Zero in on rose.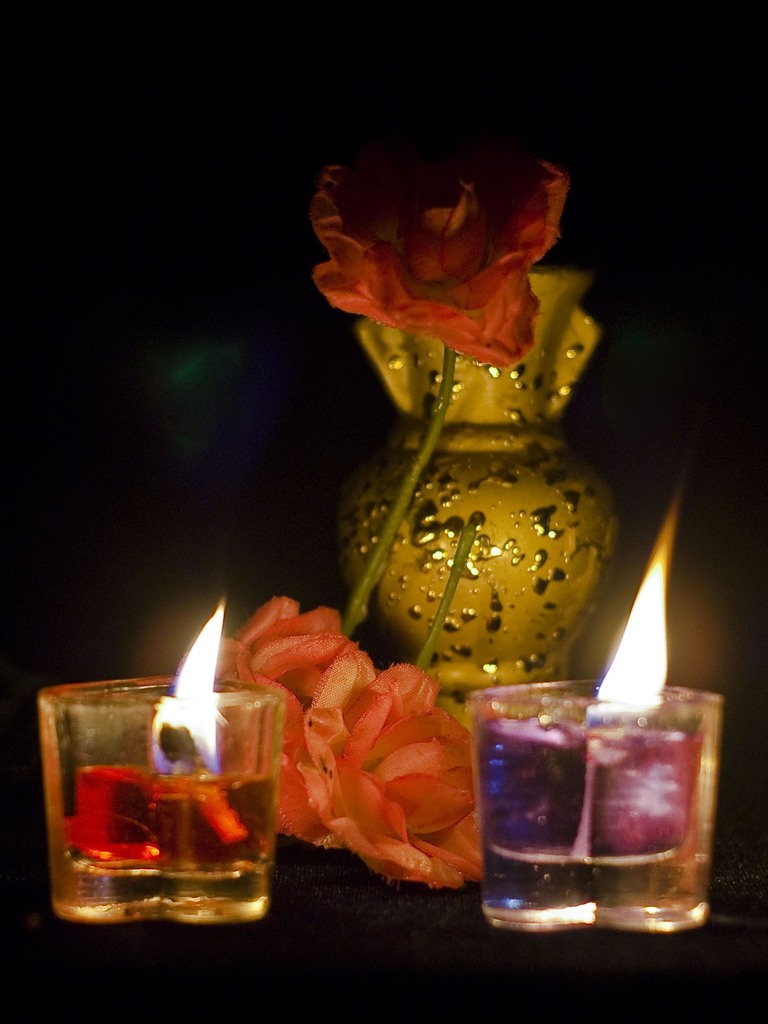
Zeroed in: select_region(180, 597, 364, 844).
